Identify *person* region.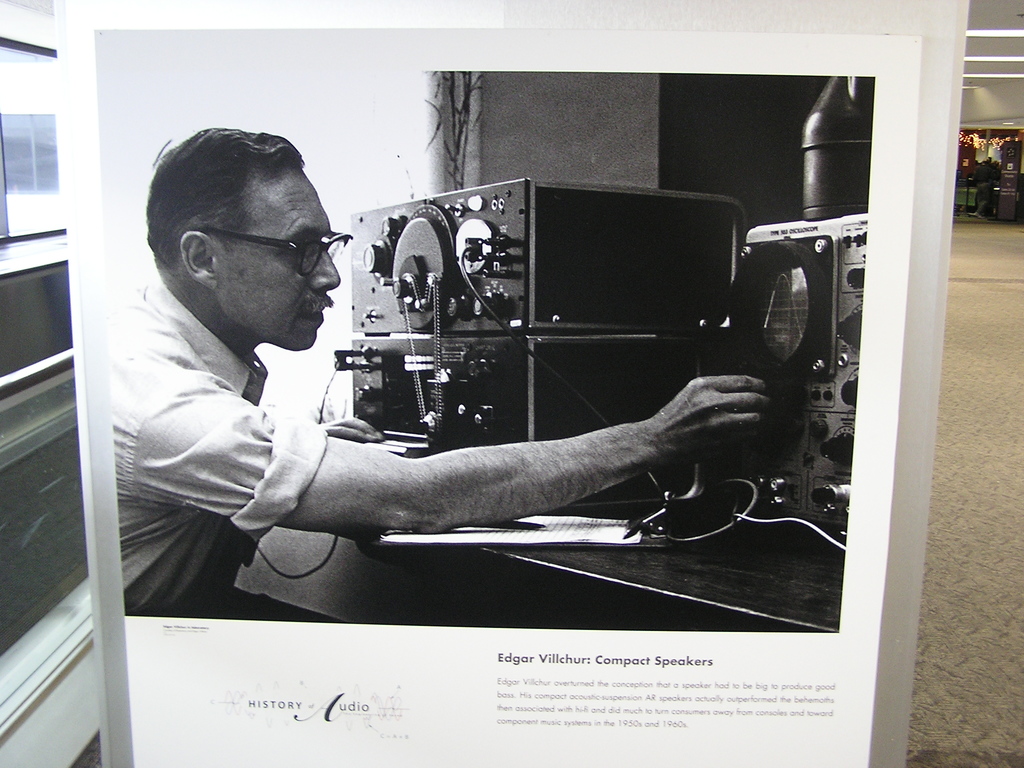
Region: [left=131, top=159, right=764, bottom=620].
